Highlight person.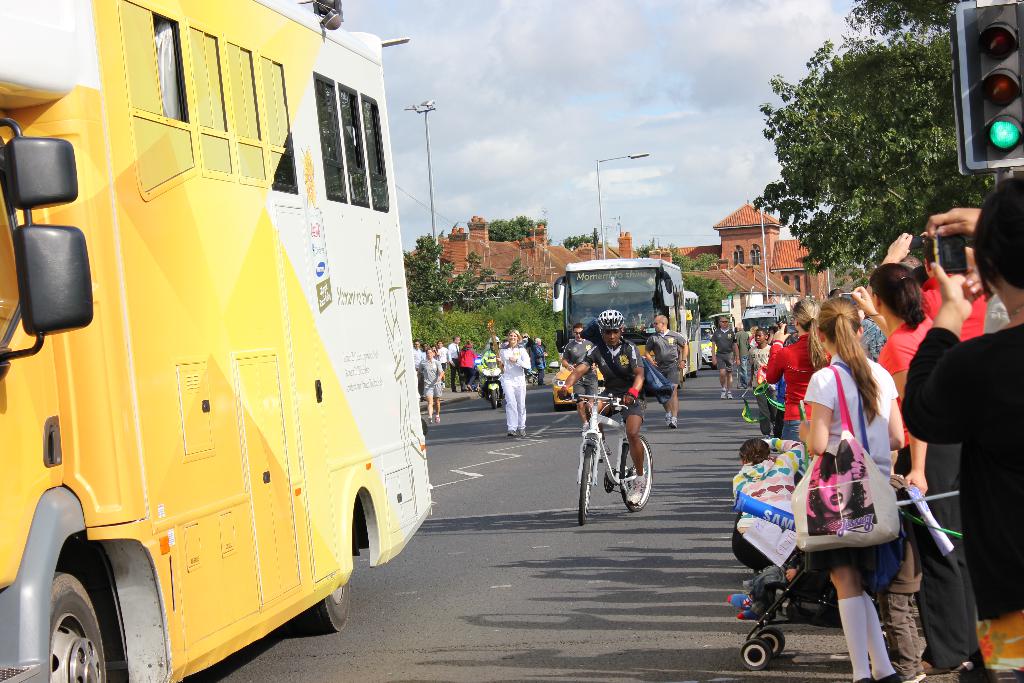
Highlighted region: [709,310,739,399].
